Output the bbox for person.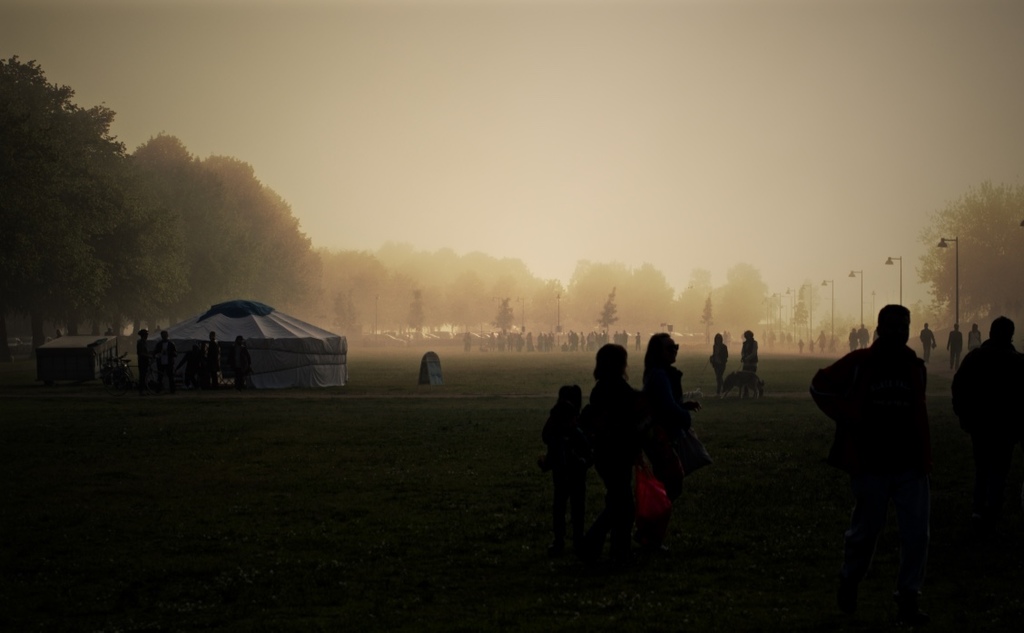
Rect(542, 375, 595, 545).
